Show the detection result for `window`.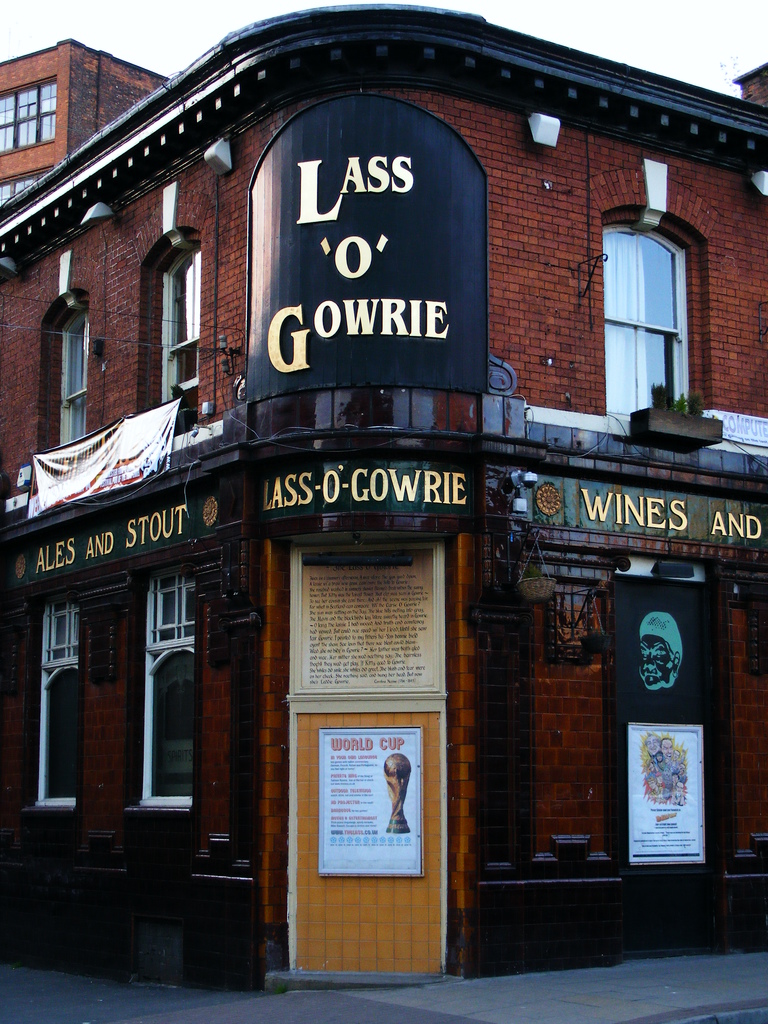
bbox=(151, 236, 225, 444).
